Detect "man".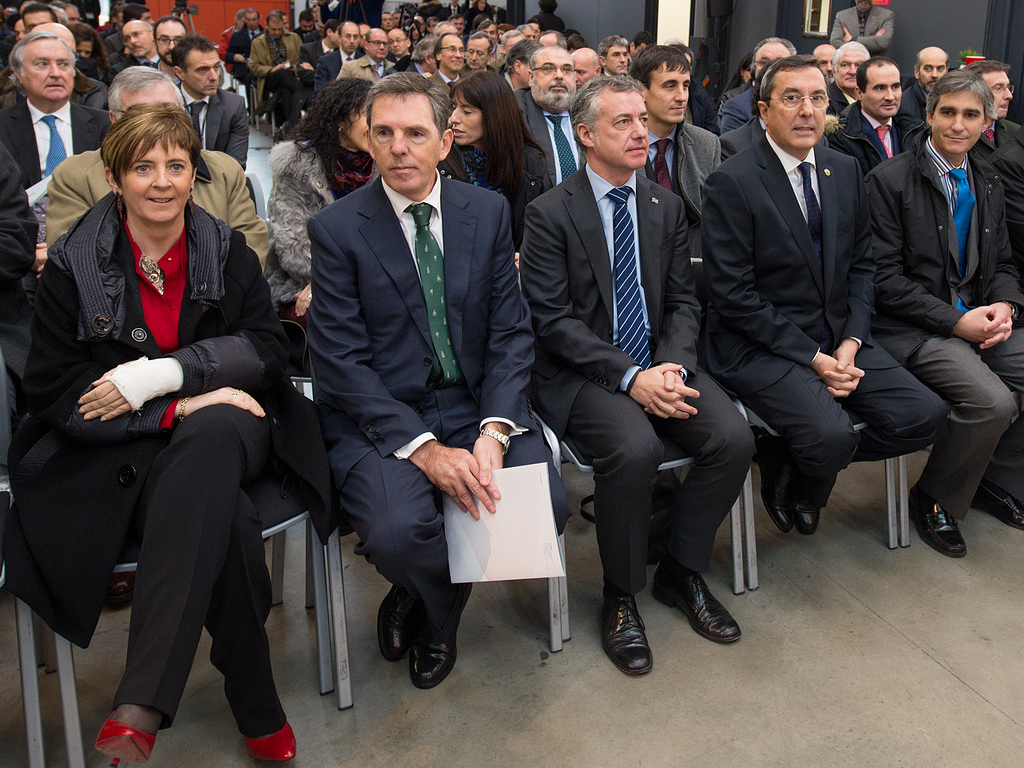
Detected at 246, 13, 298, 145.
